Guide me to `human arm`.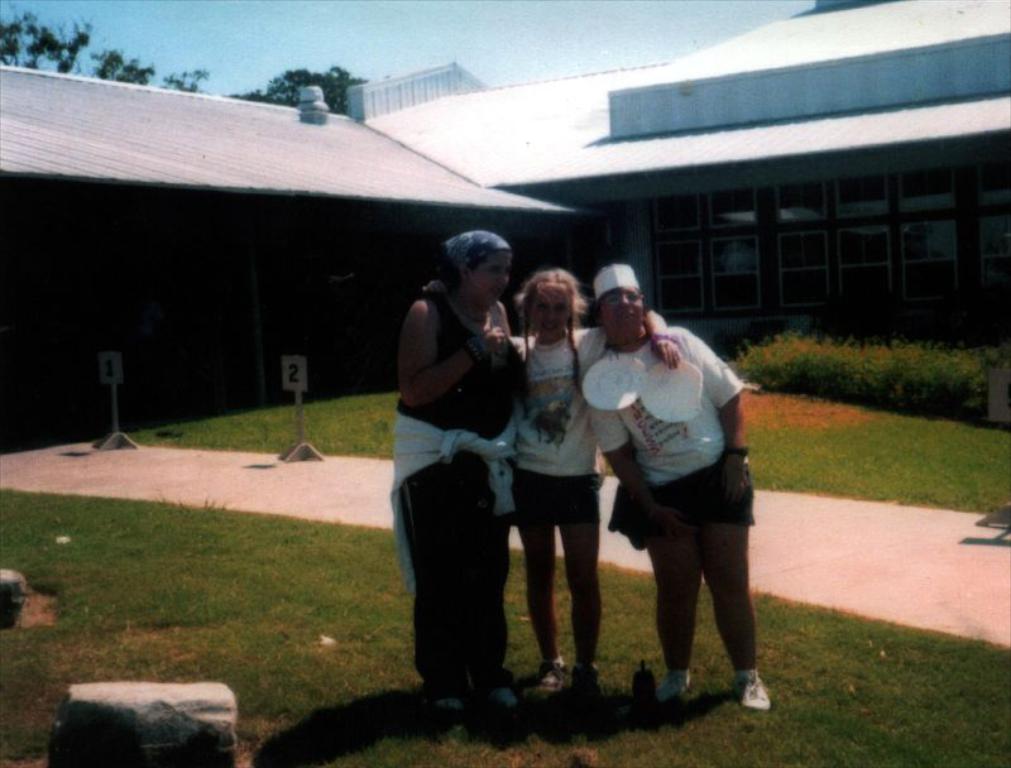
Guidance: l=593, t=311, r=680, b=370.
